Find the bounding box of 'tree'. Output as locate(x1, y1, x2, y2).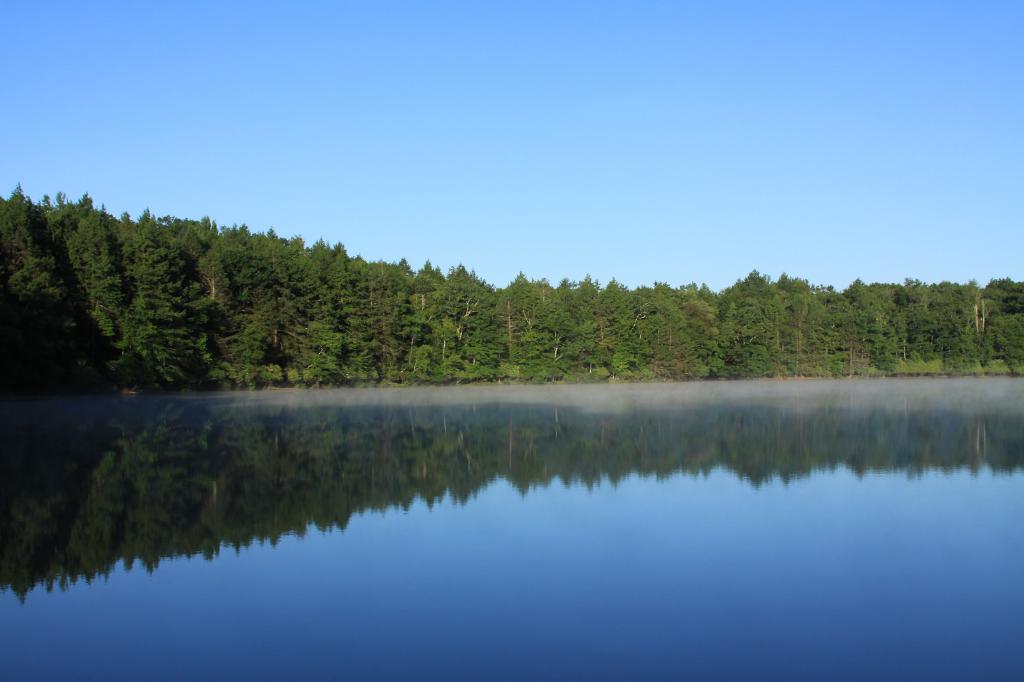
locate(271, 235, 353, 372).
